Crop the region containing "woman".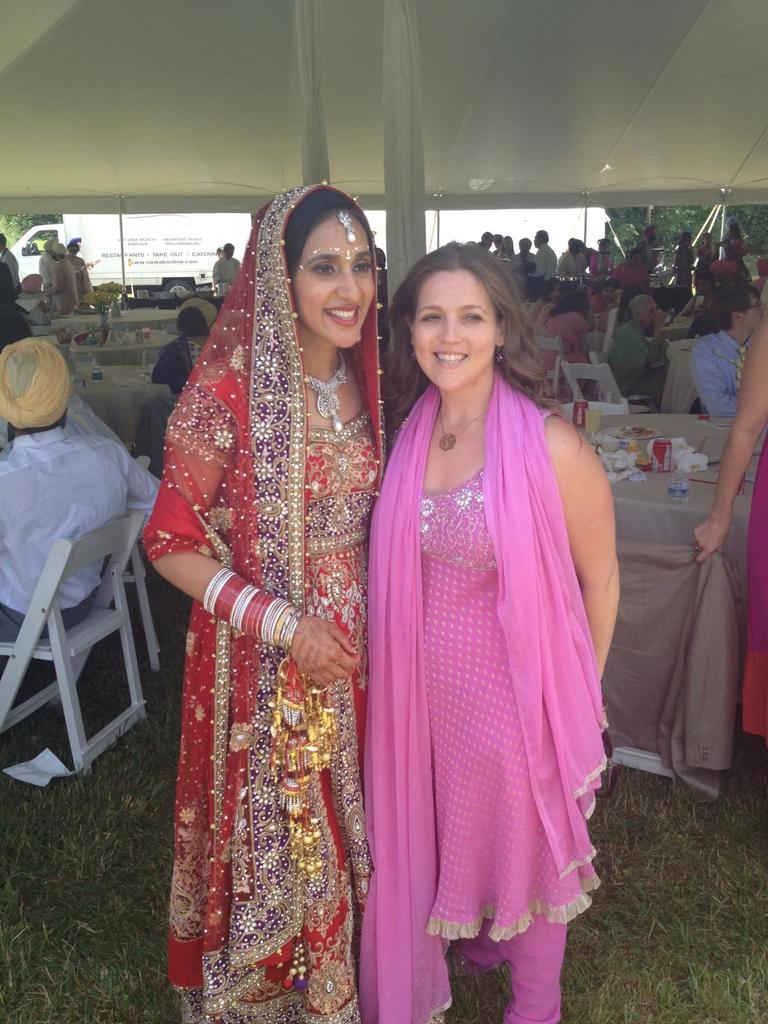
Crop region: locate(358, 244, 620, 1023).
